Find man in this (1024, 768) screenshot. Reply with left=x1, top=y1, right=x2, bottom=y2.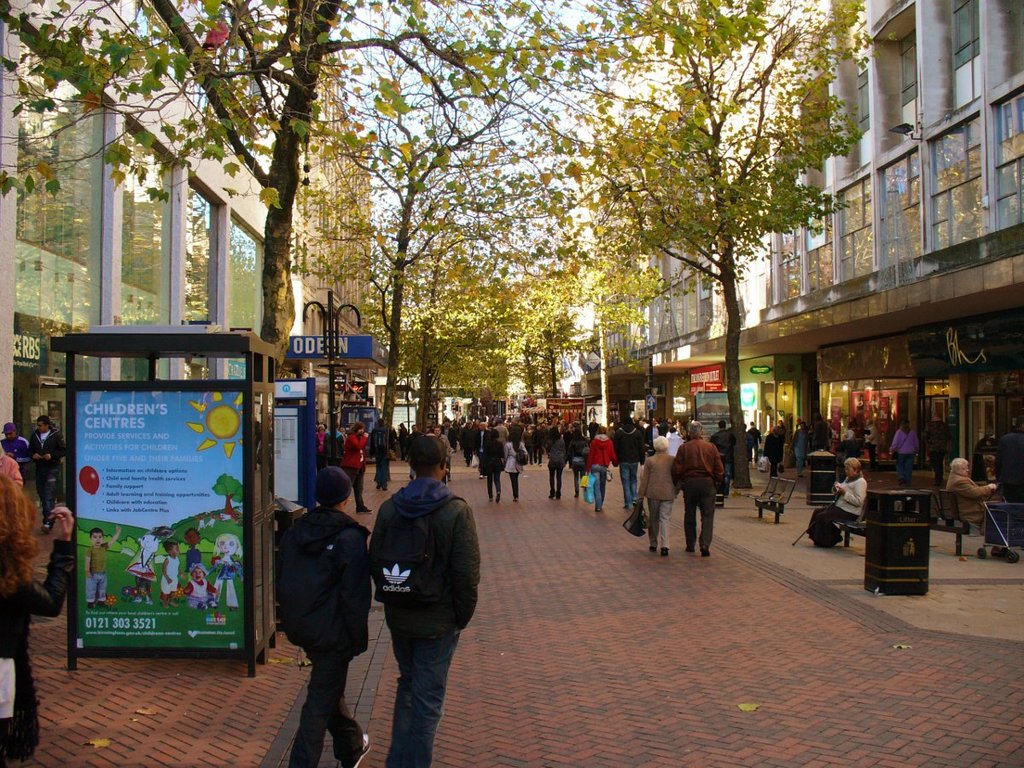
left=28, top=415, right=67, bottom=533.
